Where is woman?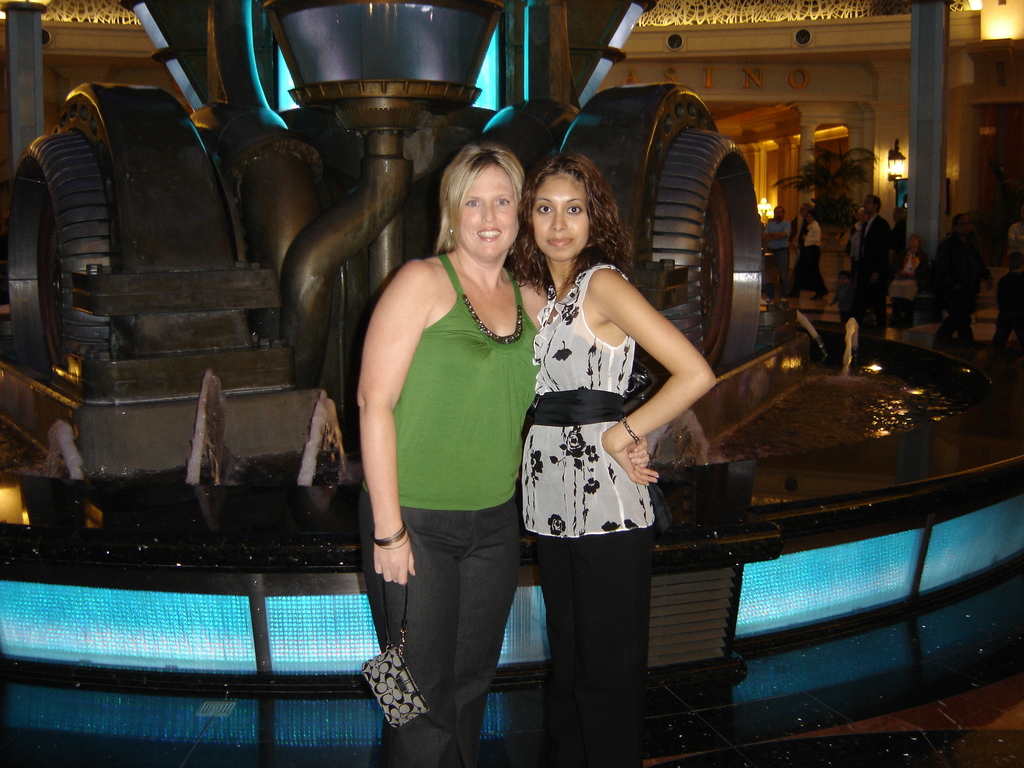
780:209:826:310.
